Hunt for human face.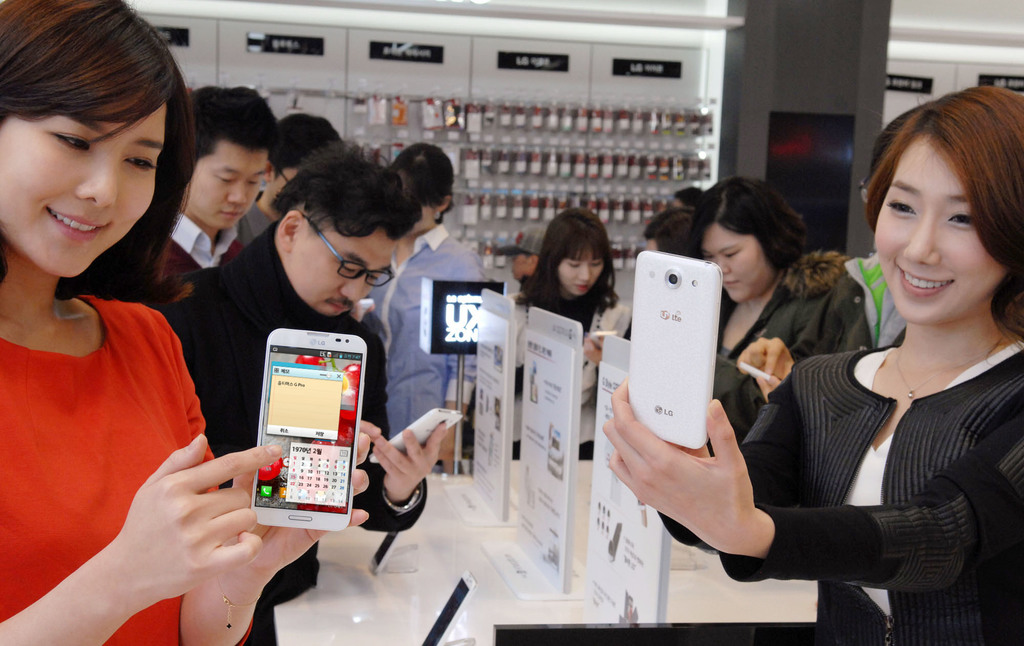
Hunted down at {"x1": 0, "y1": 94, "x2": 169, "y2": 271}.
